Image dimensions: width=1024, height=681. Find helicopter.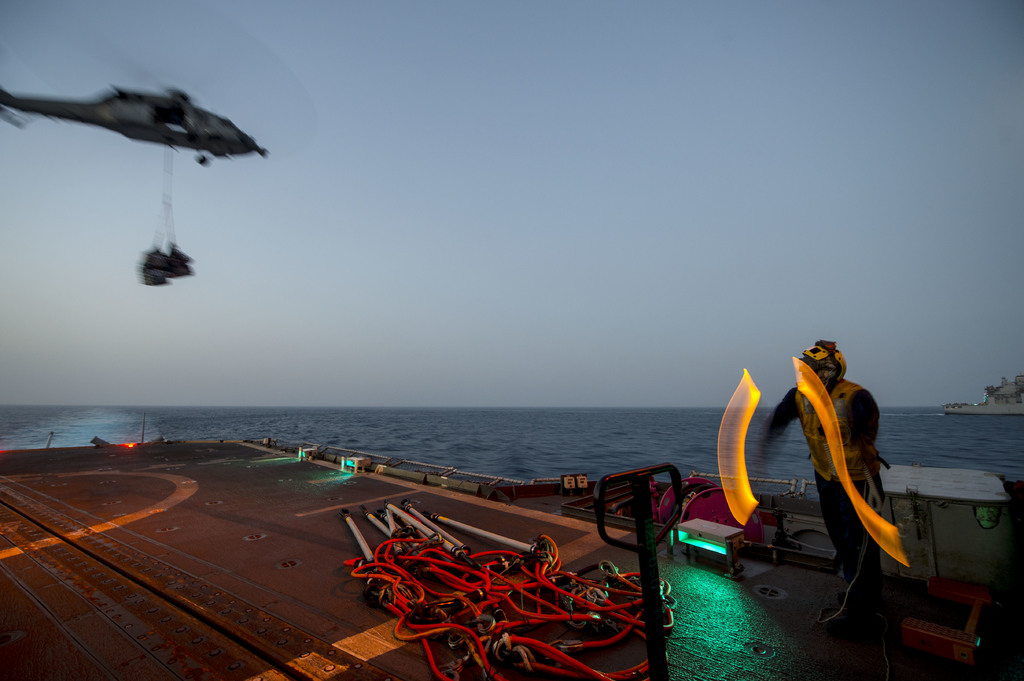
<box>0,83,269,172</box>.
